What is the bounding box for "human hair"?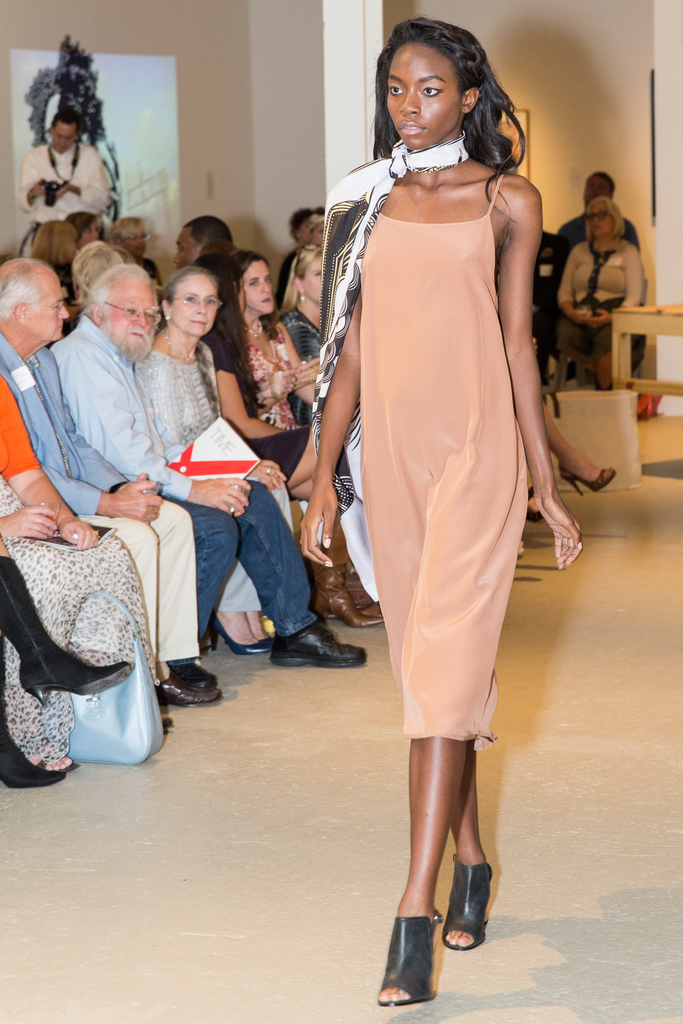
<region>88, 261, 160, 323</region>.
